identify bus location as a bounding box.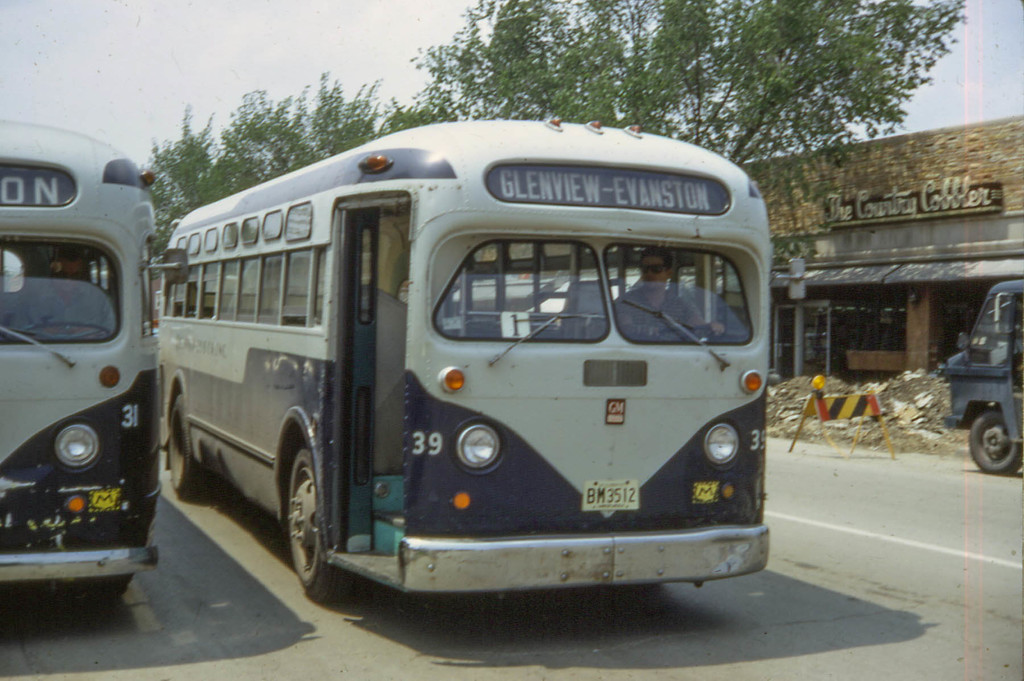
<bbox>0, 117, 189, 605</bbox>.
